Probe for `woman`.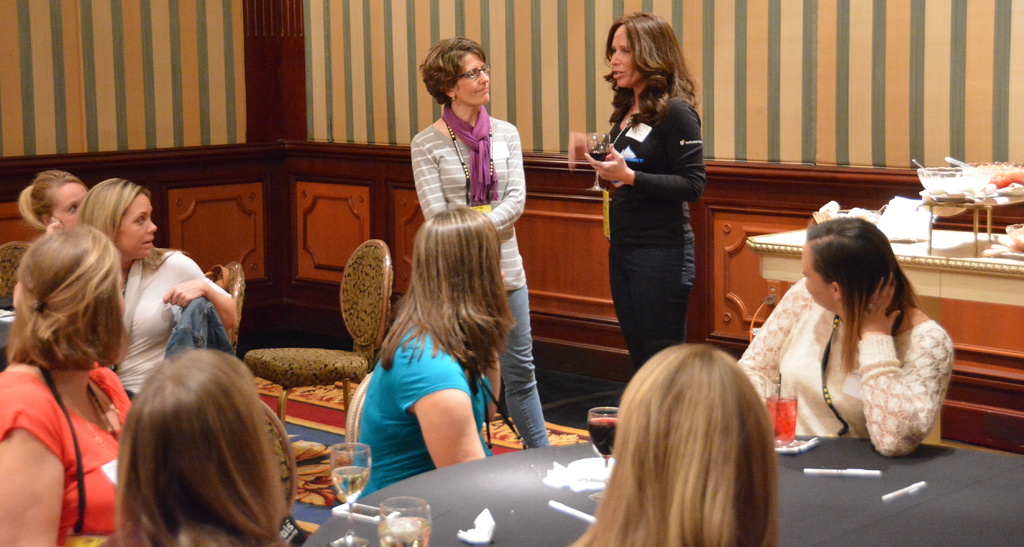
Probe result: bbox(582, 12, 708, 373).
